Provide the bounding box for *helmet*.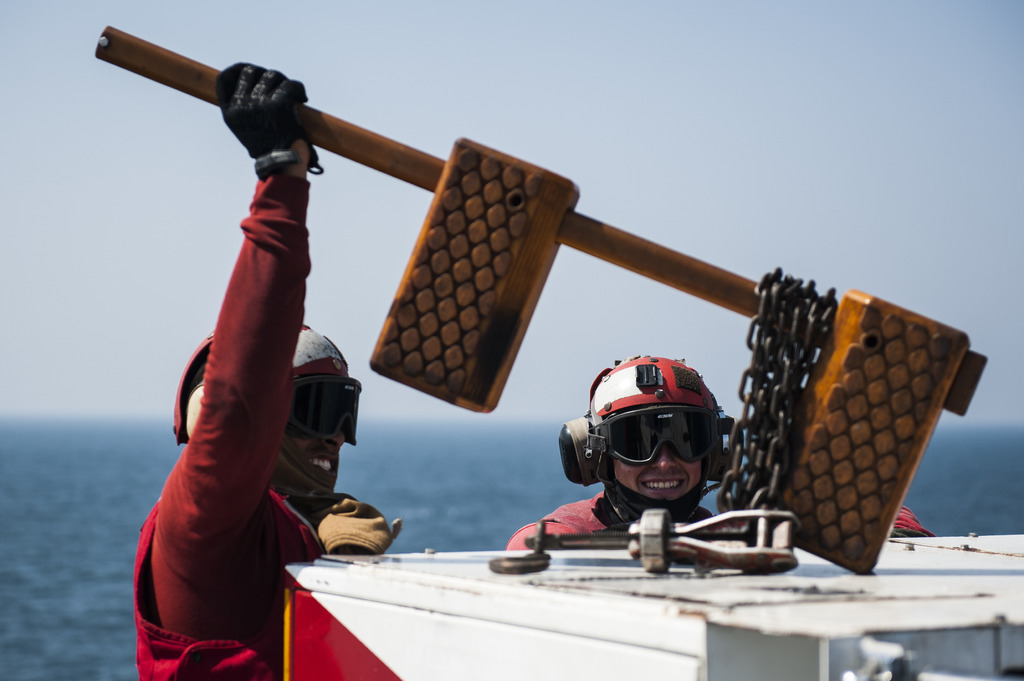
581/369/744/511.
